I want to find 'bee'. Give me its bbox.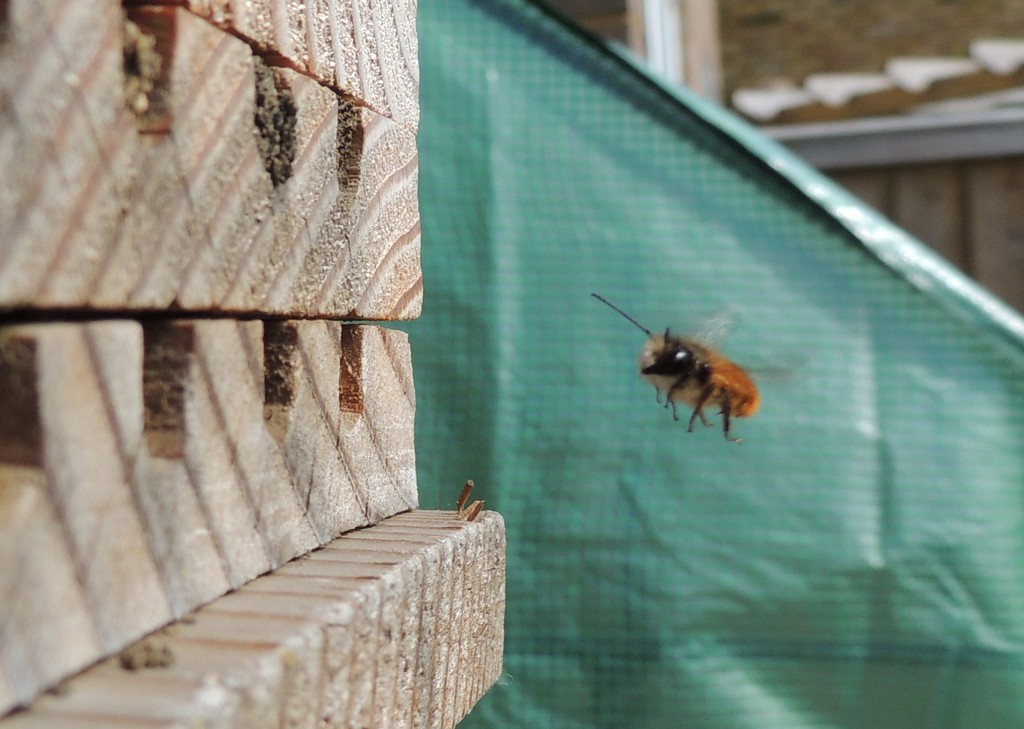
box=[589, 301, 778, 454].
